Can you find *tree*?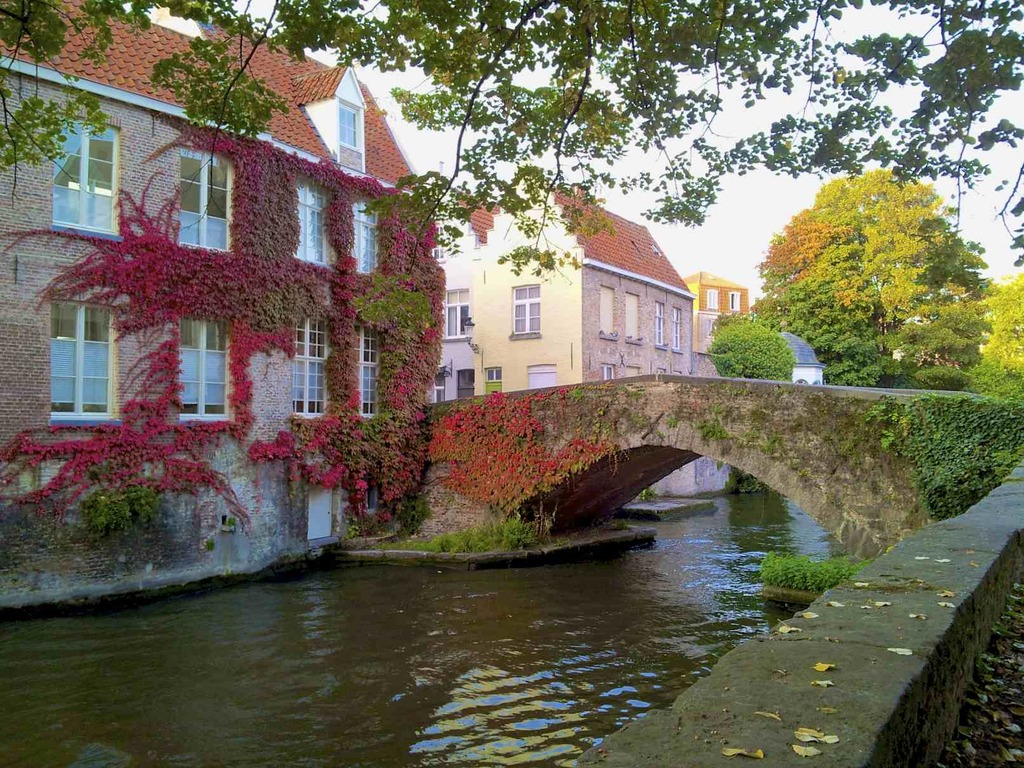
Yes, bounding box: 990,265,1023,396.
